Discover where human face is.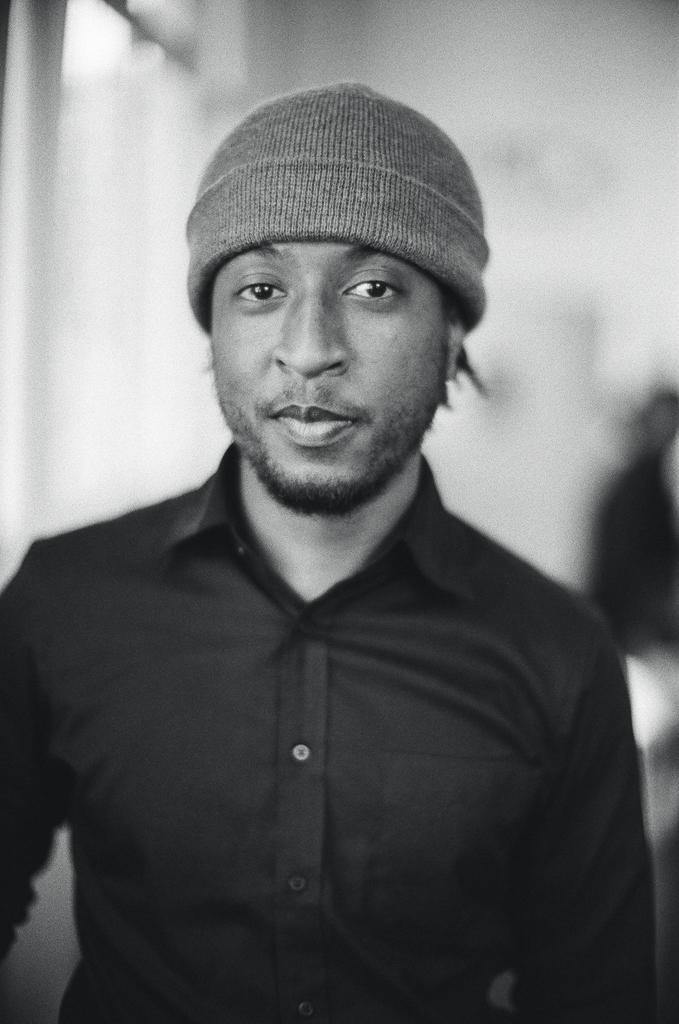
Discovered at Rect(203, 236, 446, 505).
